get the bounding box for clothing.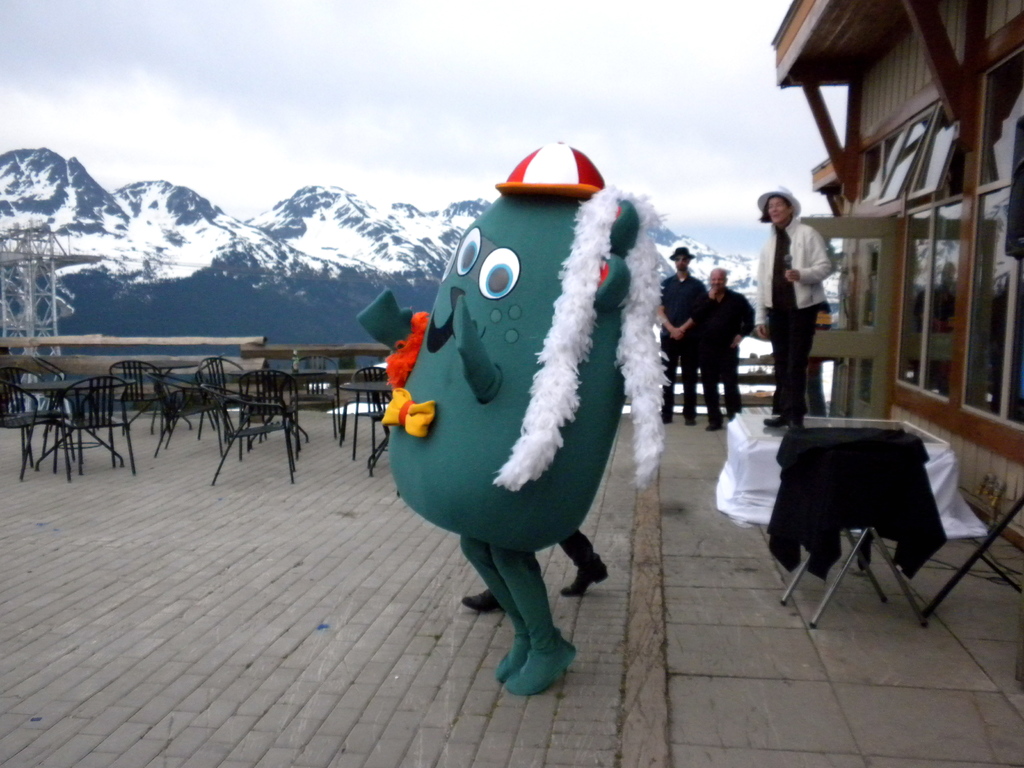
<region>794, 294, 832, 426</region>.
